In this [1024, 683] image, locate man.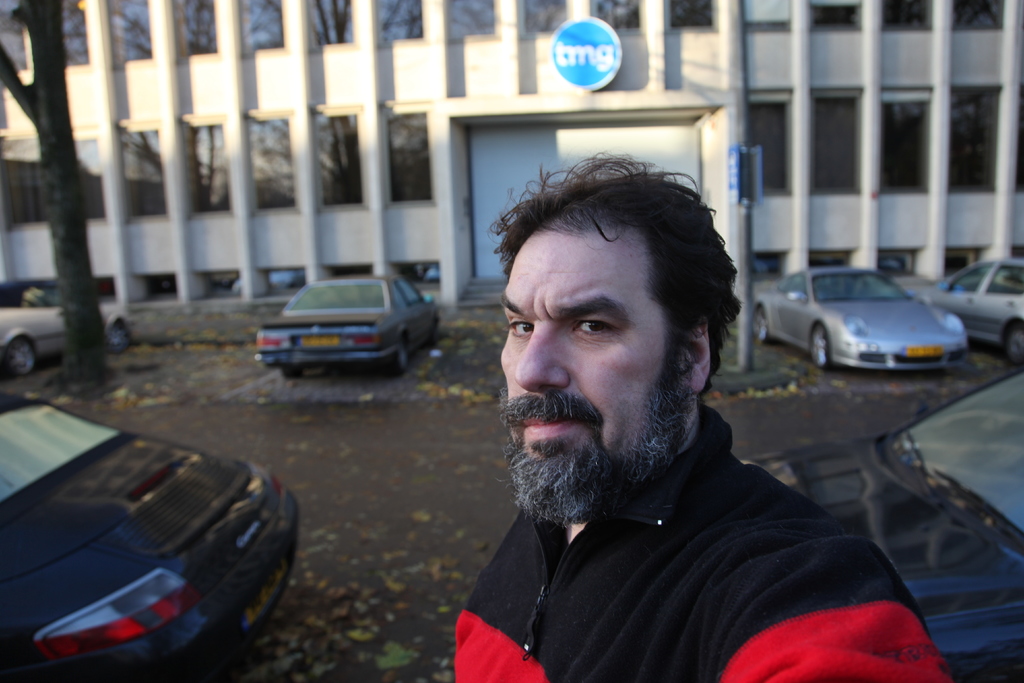
Bounding box: [412, 168, 916, 670].
